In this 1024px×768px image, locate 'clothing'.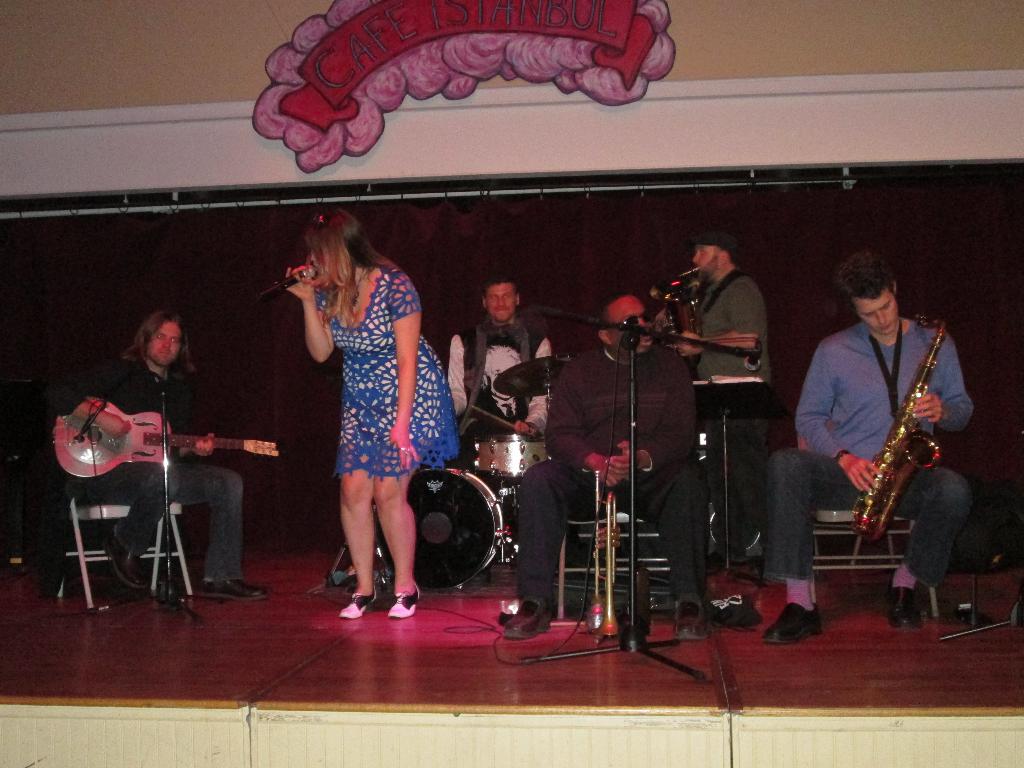
Bounding box: l=445, t=319, r=547, b=444.
